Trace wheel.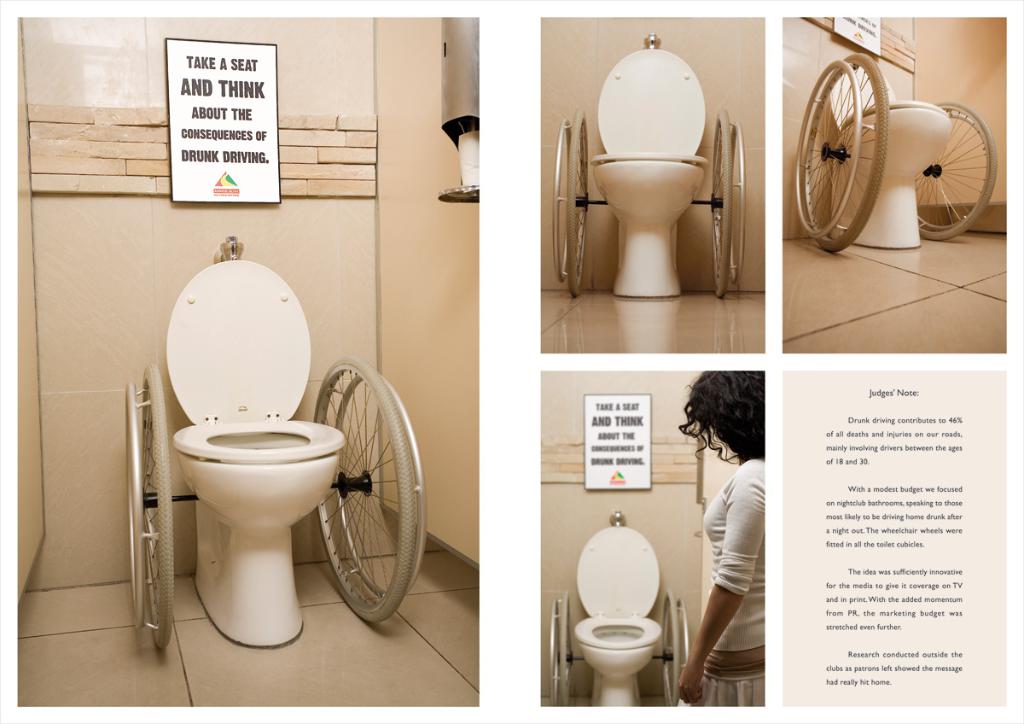
Traced to {"x1": 704, "y1": 107, "x2": 746, "y2": 301}.
